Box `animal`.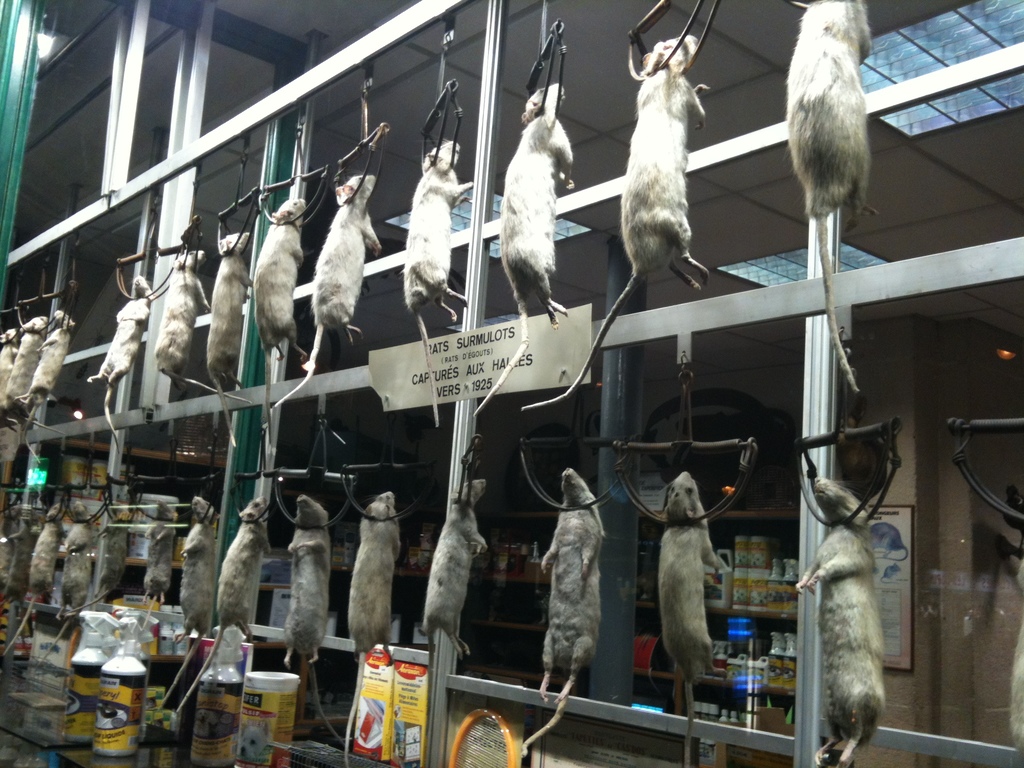
pyautogui.locateOnScreen(413, 472, 493, 740).
